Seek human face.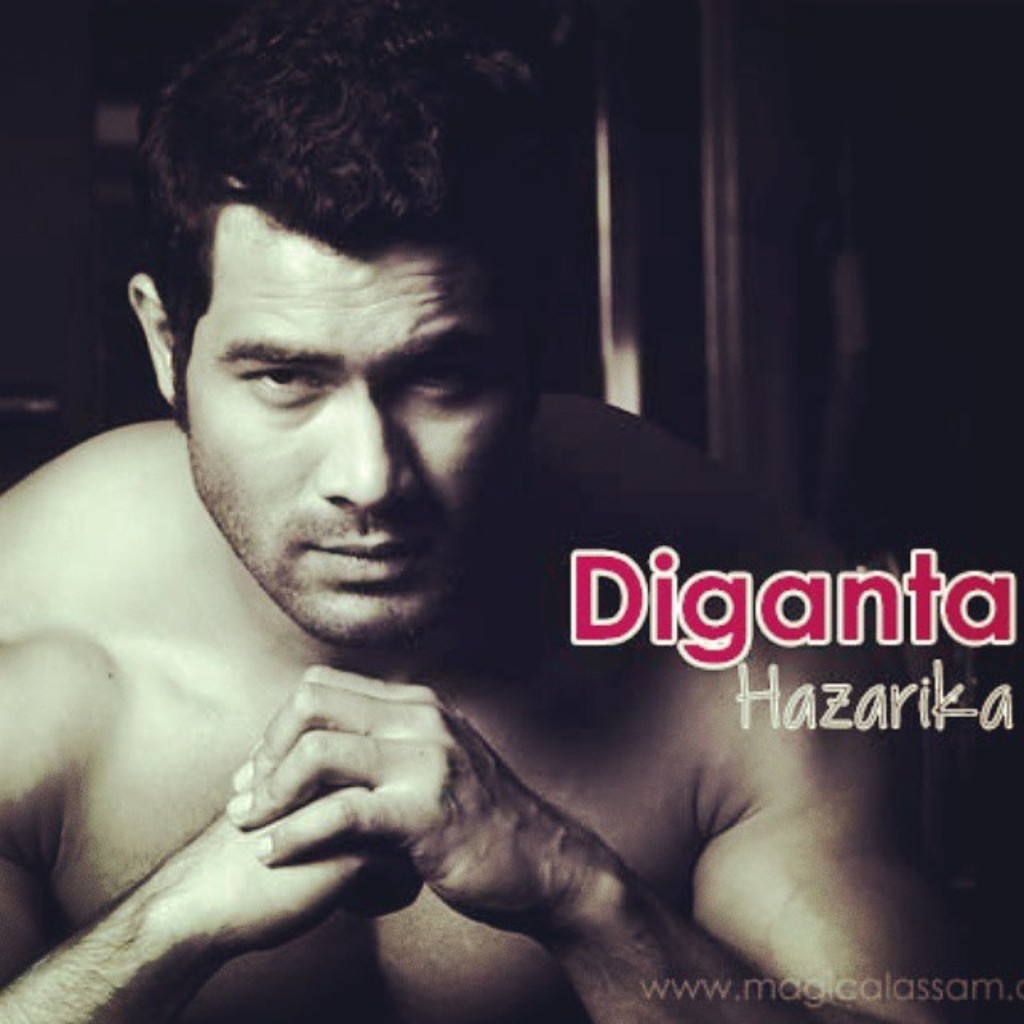
box(176, 250, 528, 645).
